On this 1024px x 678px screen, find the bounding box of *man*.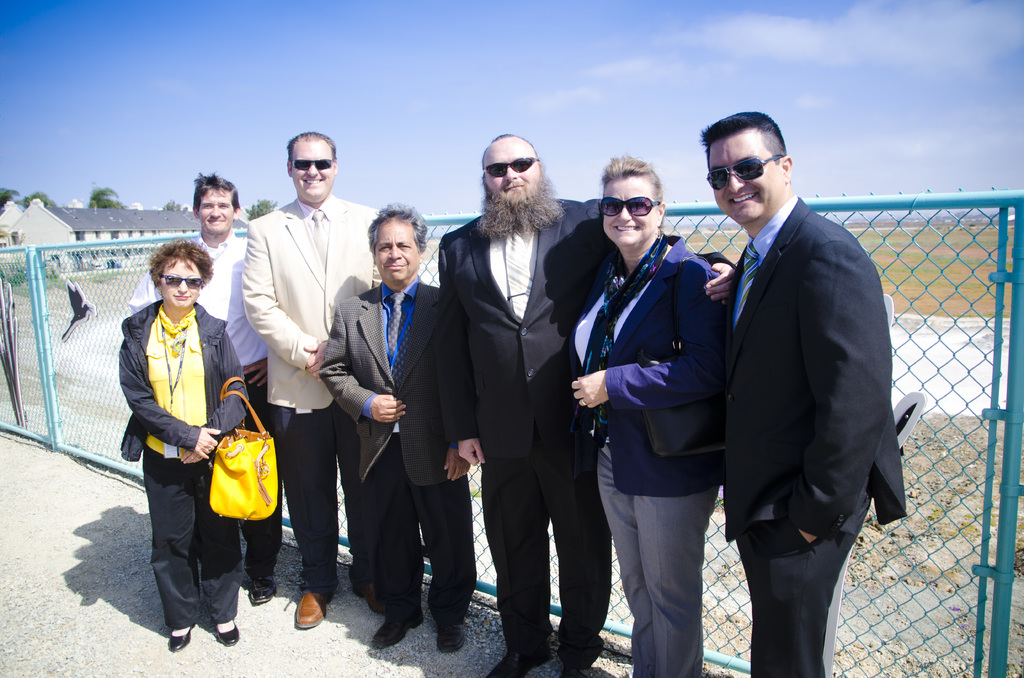
Bounding box: (116, 166, 269, 601).
